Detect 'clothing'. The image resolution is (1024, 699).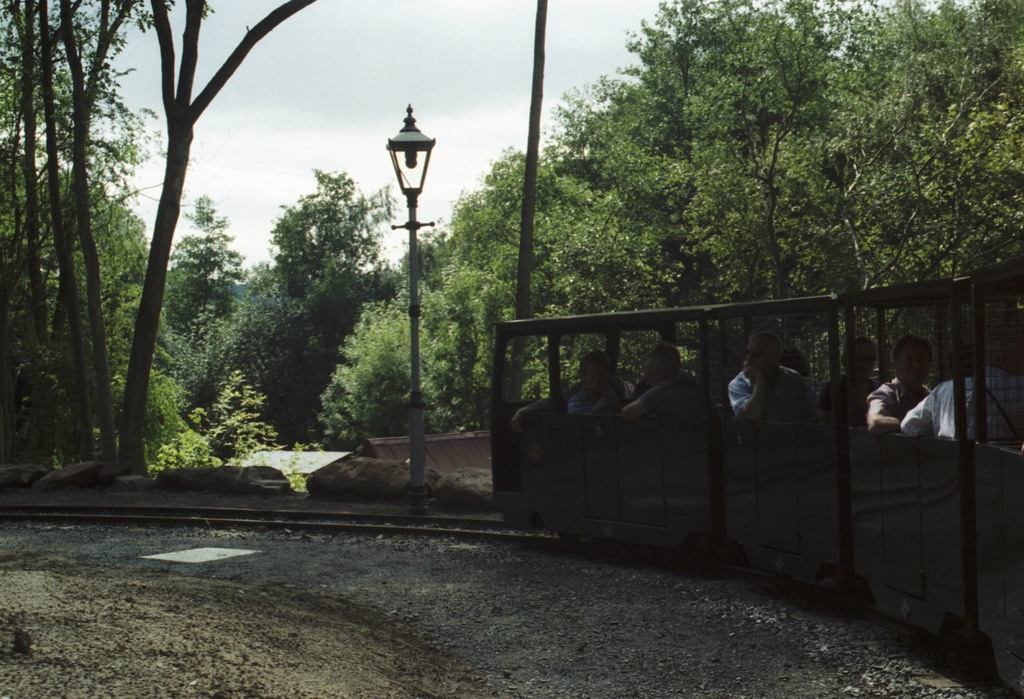
bbox(904, 370, 1023, 438).
